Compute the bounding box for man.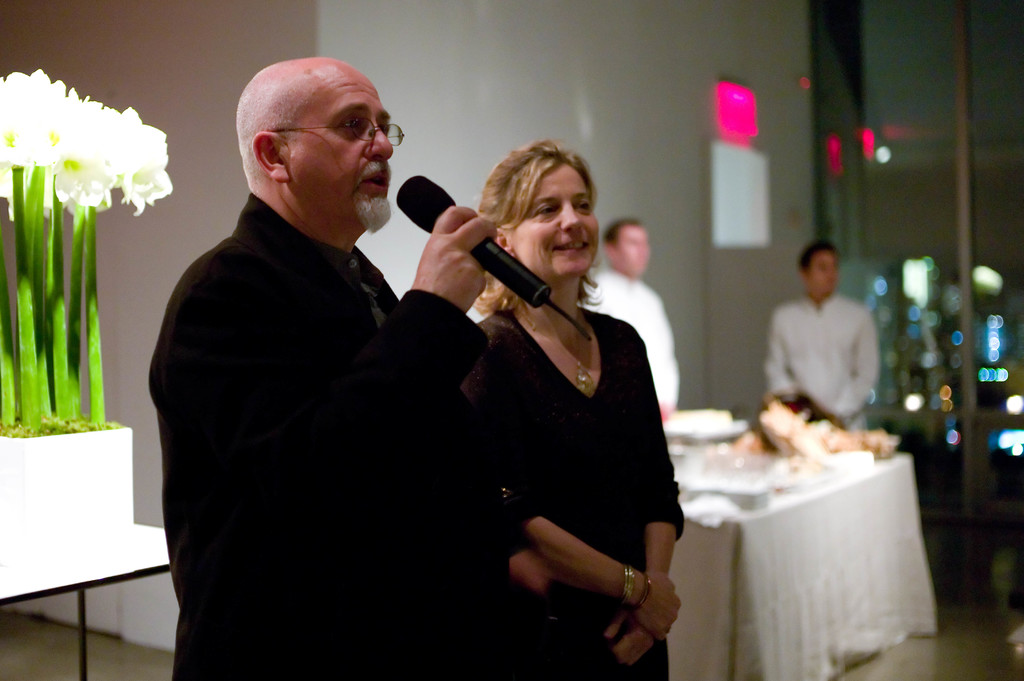
crop(760, 235, 880, 435).
